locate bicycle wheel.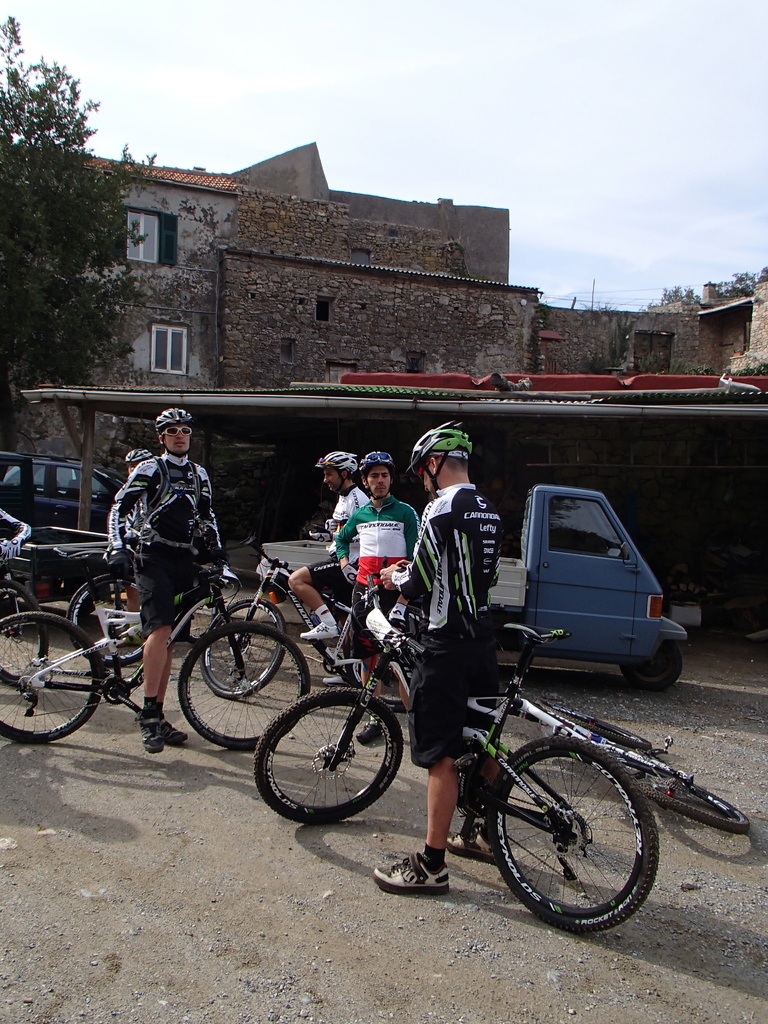
Bounding box: bbox=(71, 568, 143, 662).
